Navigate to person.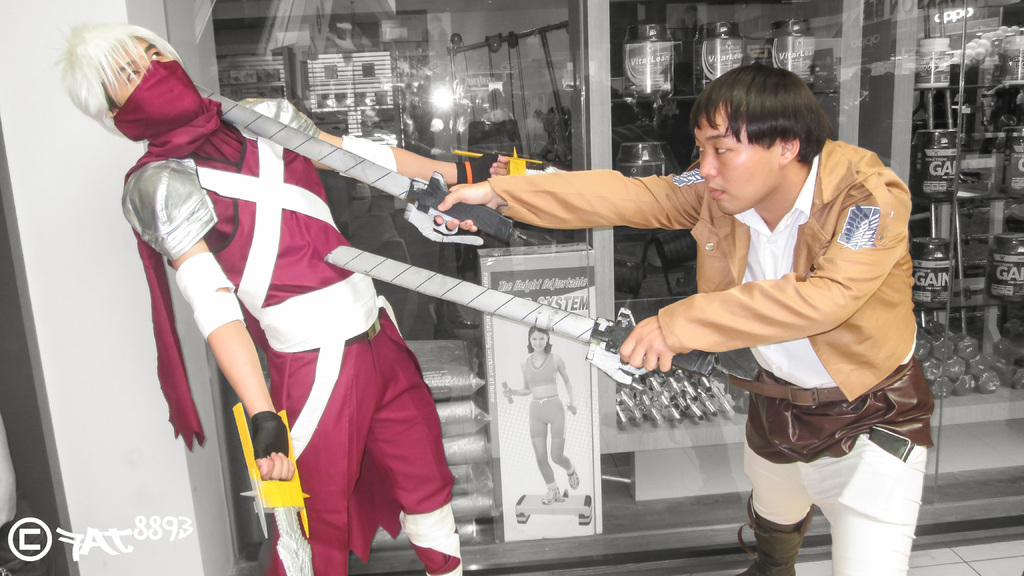
Navigation target: [x1=495, y1=319, x2=586, y2=507].
